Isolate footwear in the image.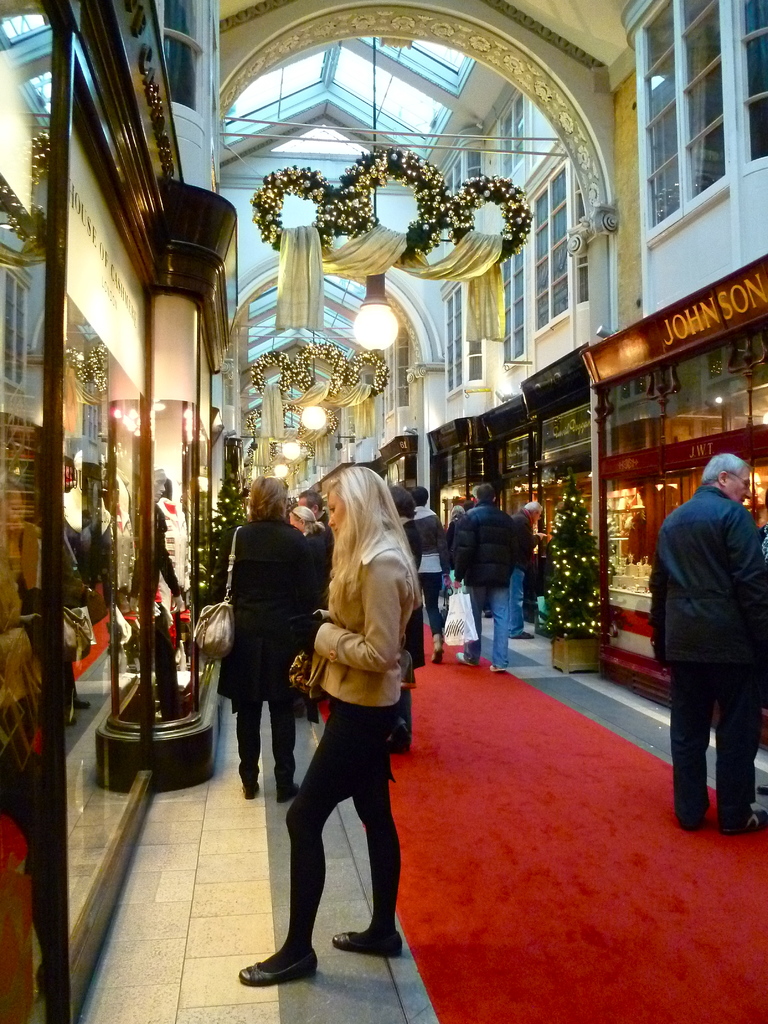
Isolated region: 720, 805, 764, 837.
